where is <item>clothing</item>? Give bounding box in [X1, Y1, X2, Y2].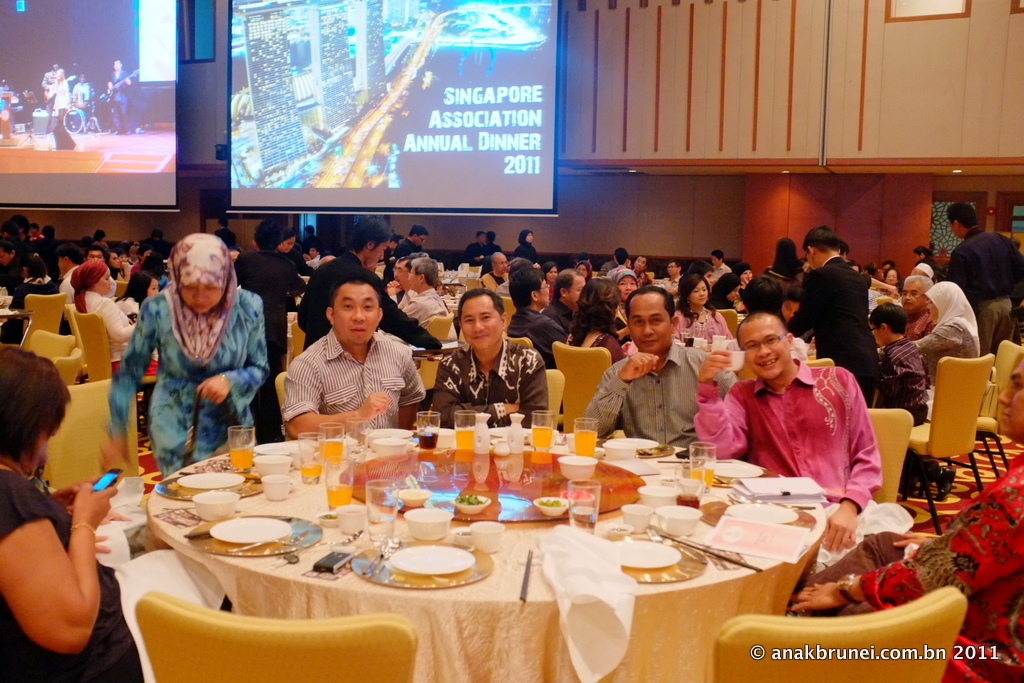
[505, 242, 544, 267].
